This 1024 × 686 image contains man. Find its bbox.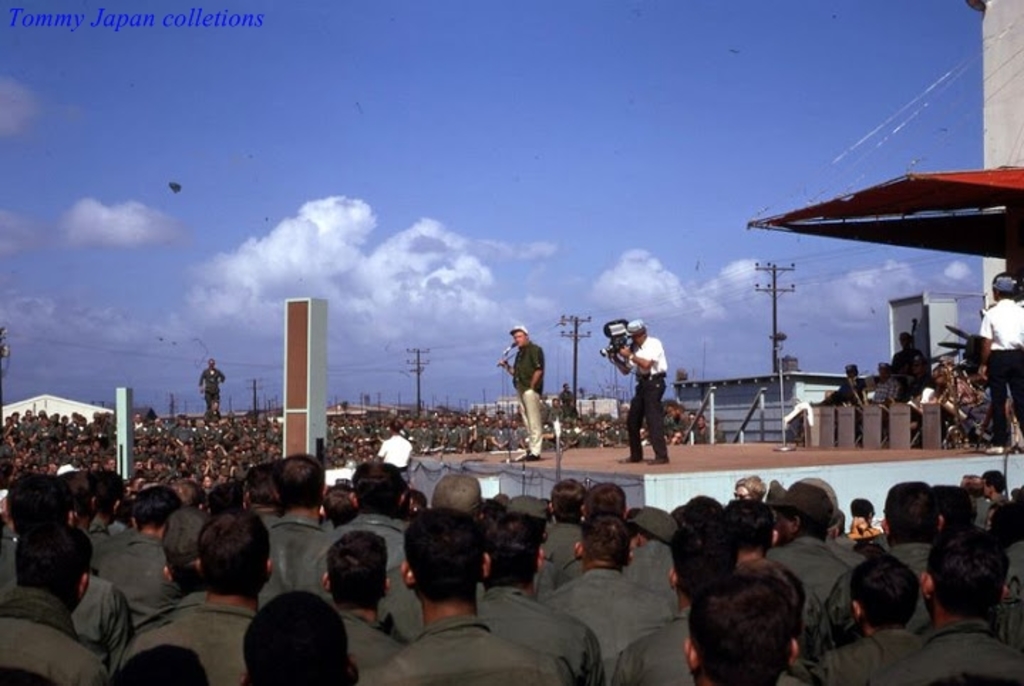
box(977, 269, 1023, 448).
